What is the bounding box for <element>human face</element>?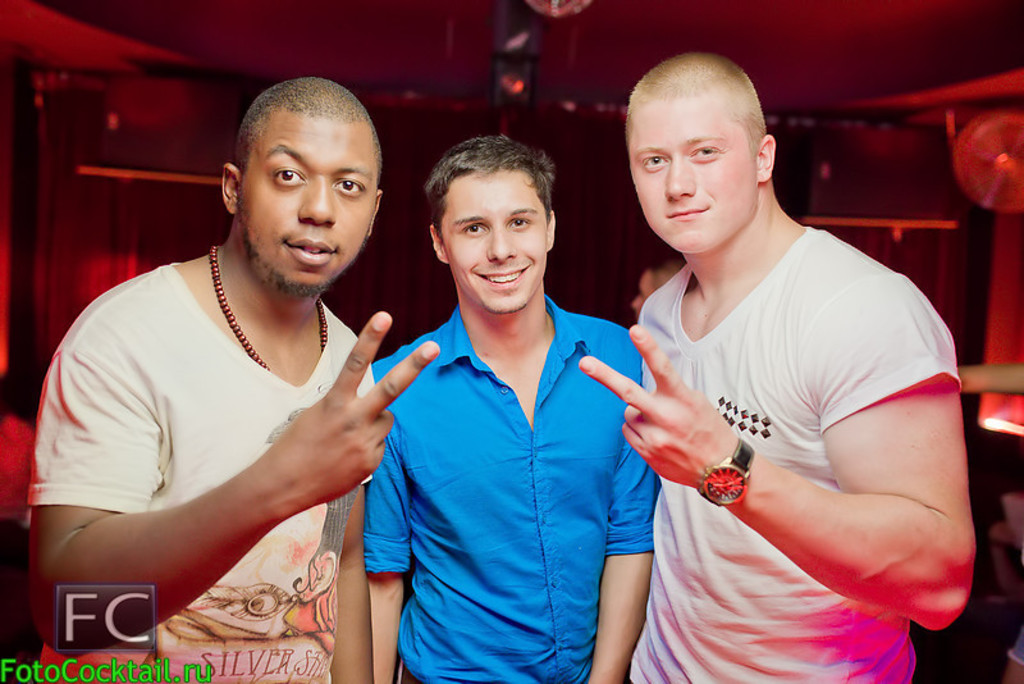
detection(239, 108, 374, 293).
